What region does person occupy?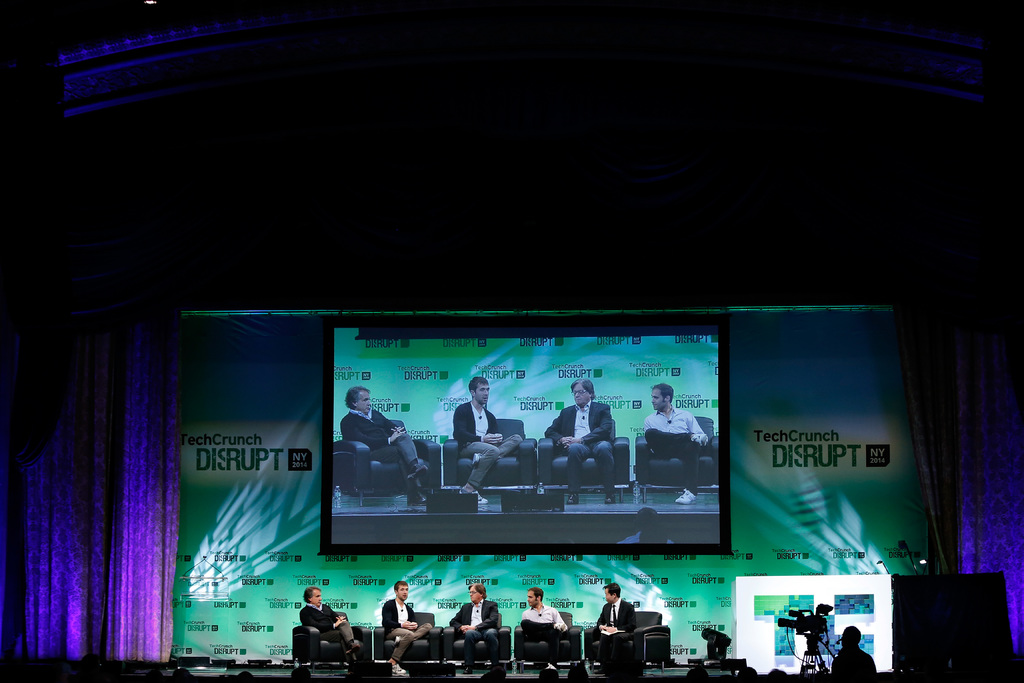
340:384:429:504.
